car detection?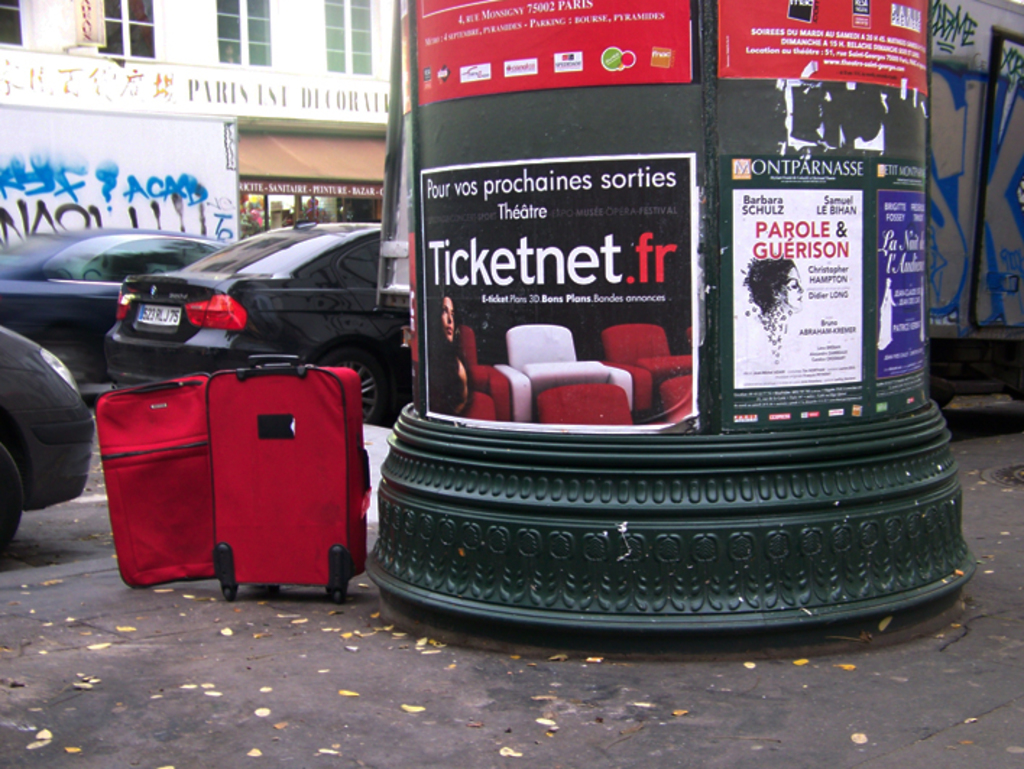
[0,322,95,552]
